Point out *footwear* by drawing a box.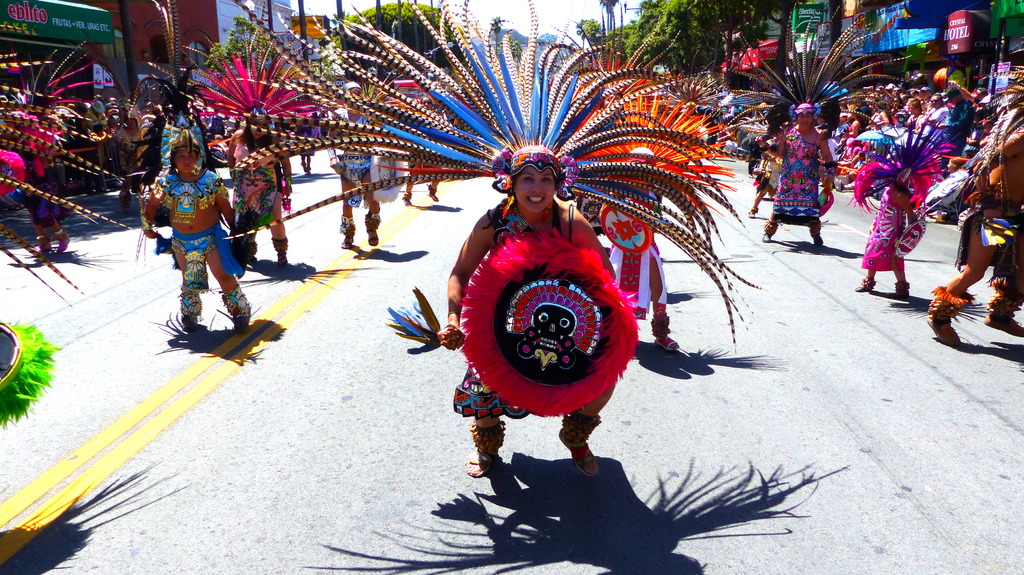
l=466, t=445, r=492, b=479.
